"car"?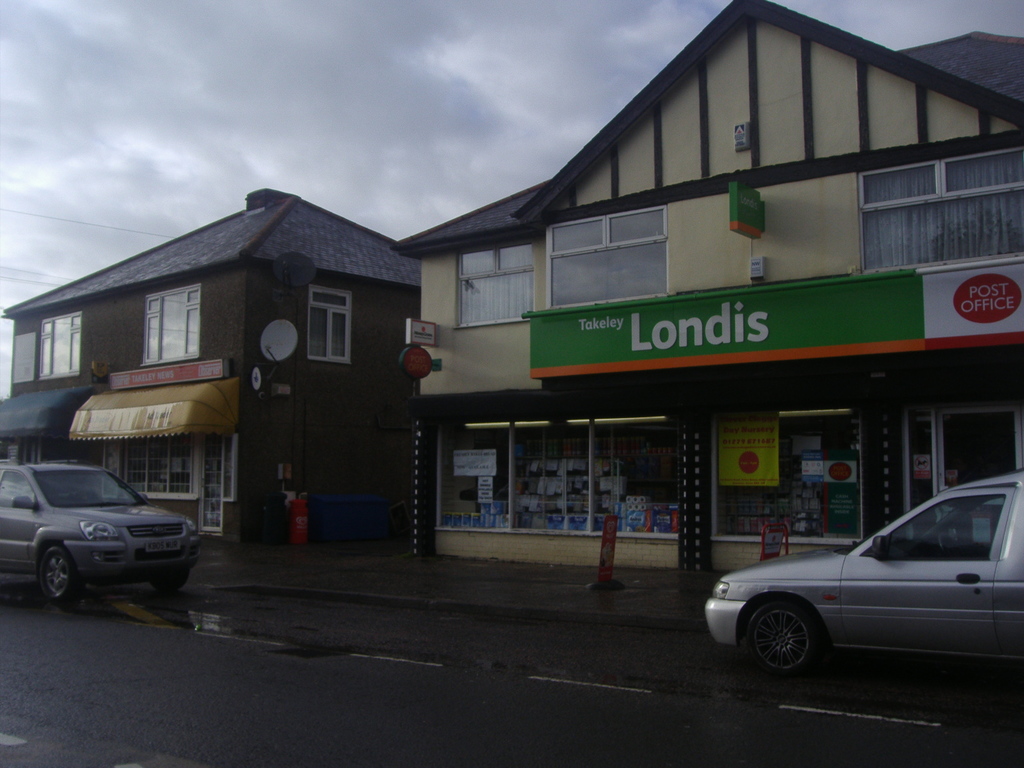
locate(700, 472, 1023, 682)
